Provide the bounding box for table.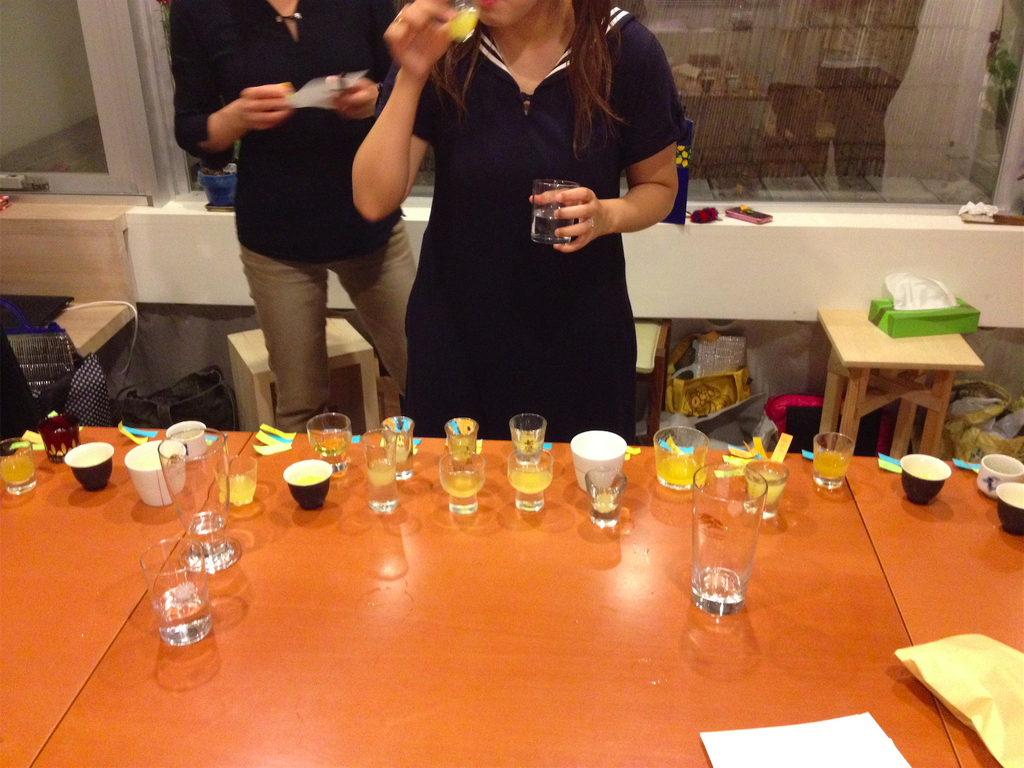
[800,285,995,479].
